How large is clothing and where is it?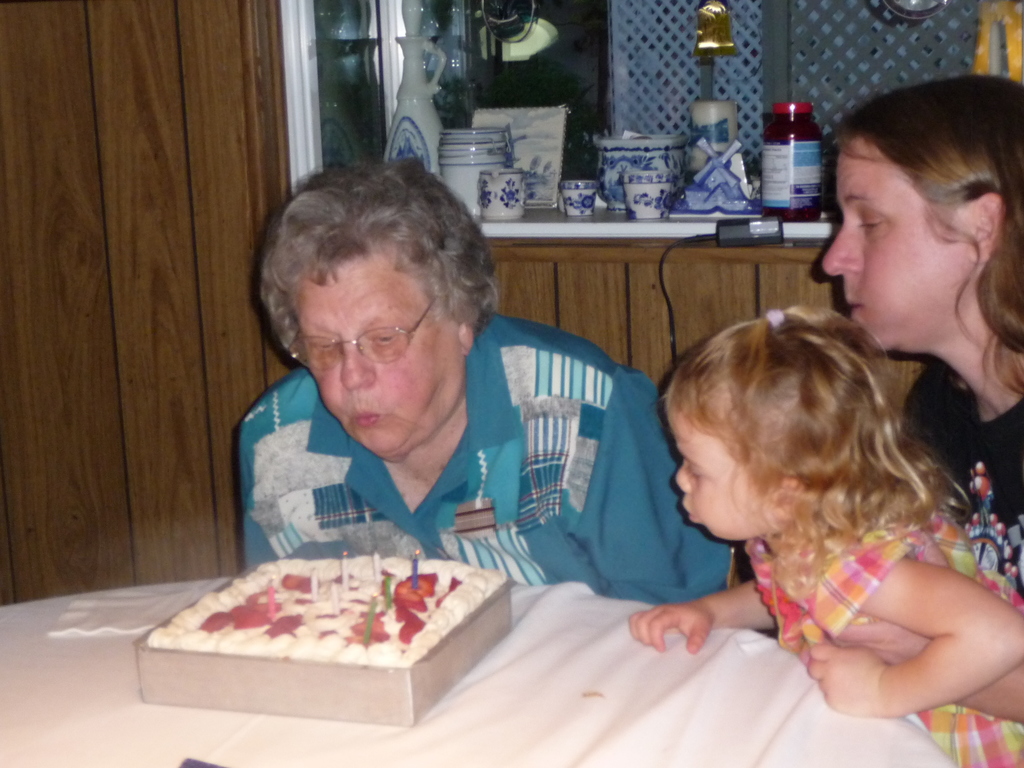
Bounding box: bbox=[753, 502, 1023, 767].
